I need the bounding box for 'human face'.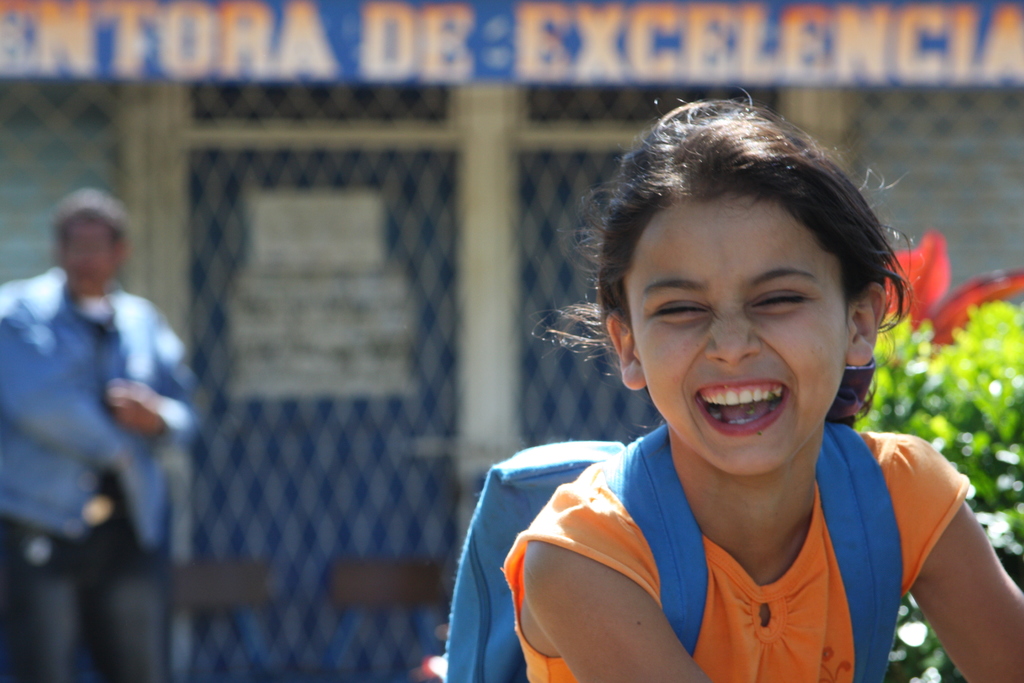
Here it is: 624,194,851,475.
